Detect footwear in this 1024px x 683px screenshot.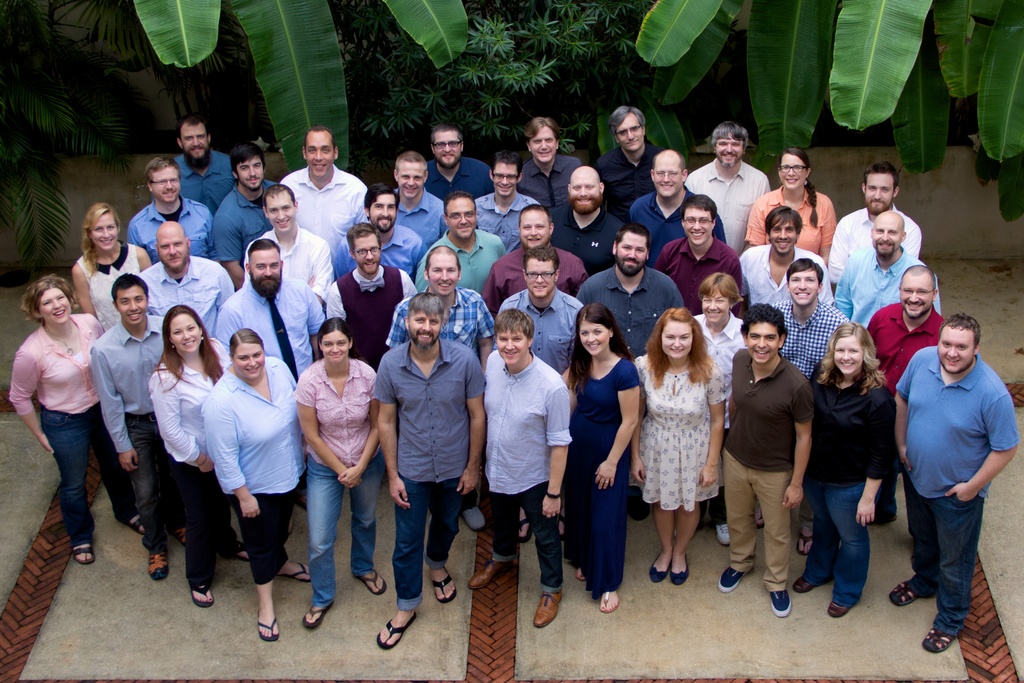
Detection: box(460, 504, 484, 532).
